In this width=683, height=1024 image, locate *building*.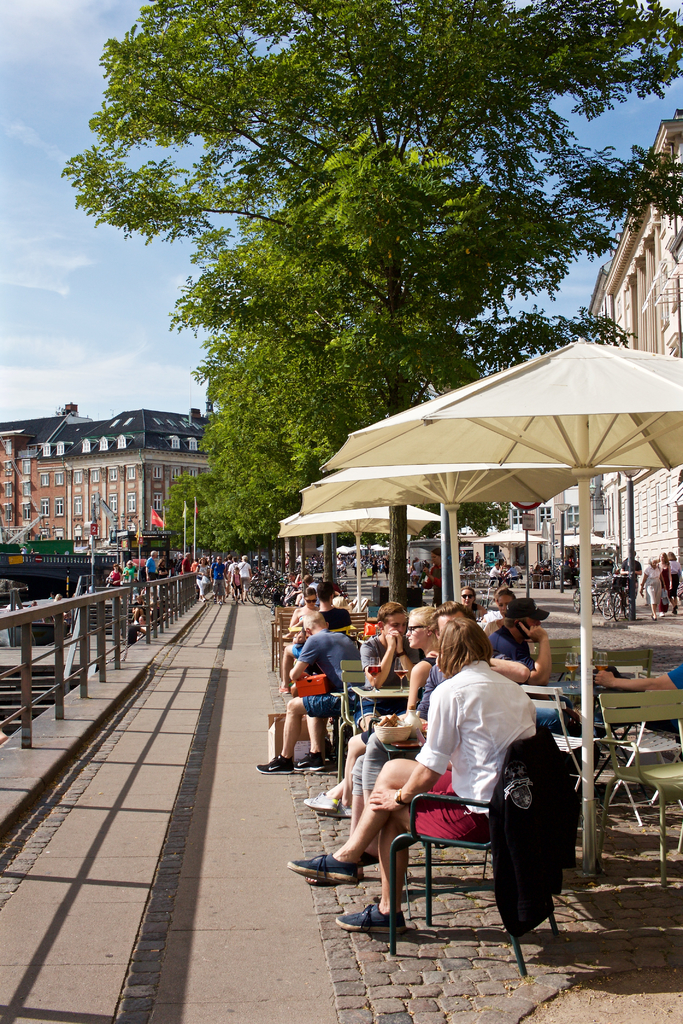
Bounding box: bbox=(36, 421, 106, 535).
